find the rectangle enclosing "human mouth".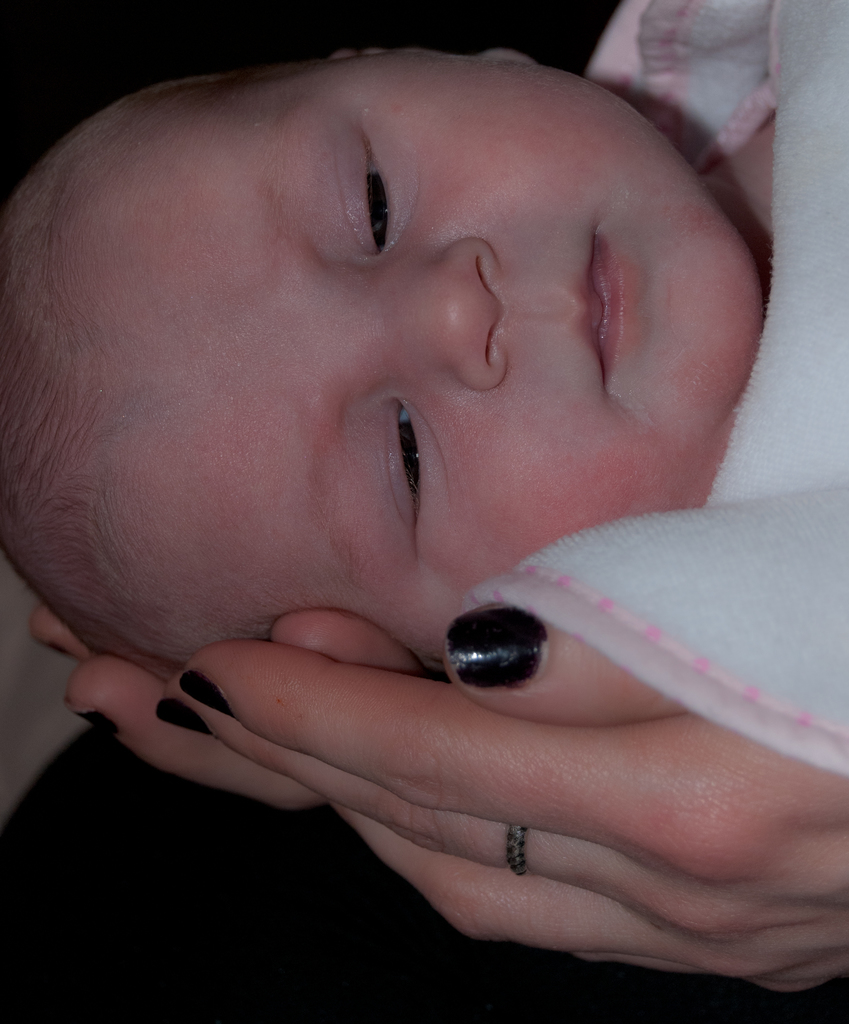
l=567, t=227, r=633, b=391.
